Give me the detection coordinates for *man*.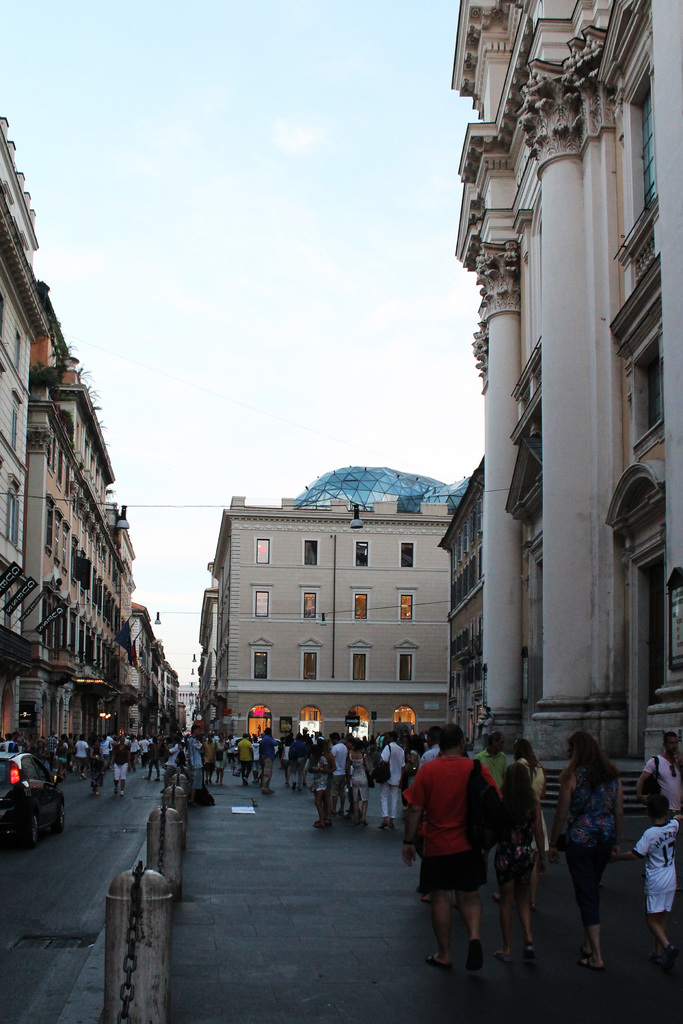
rect(75, 735, 87, 777).
